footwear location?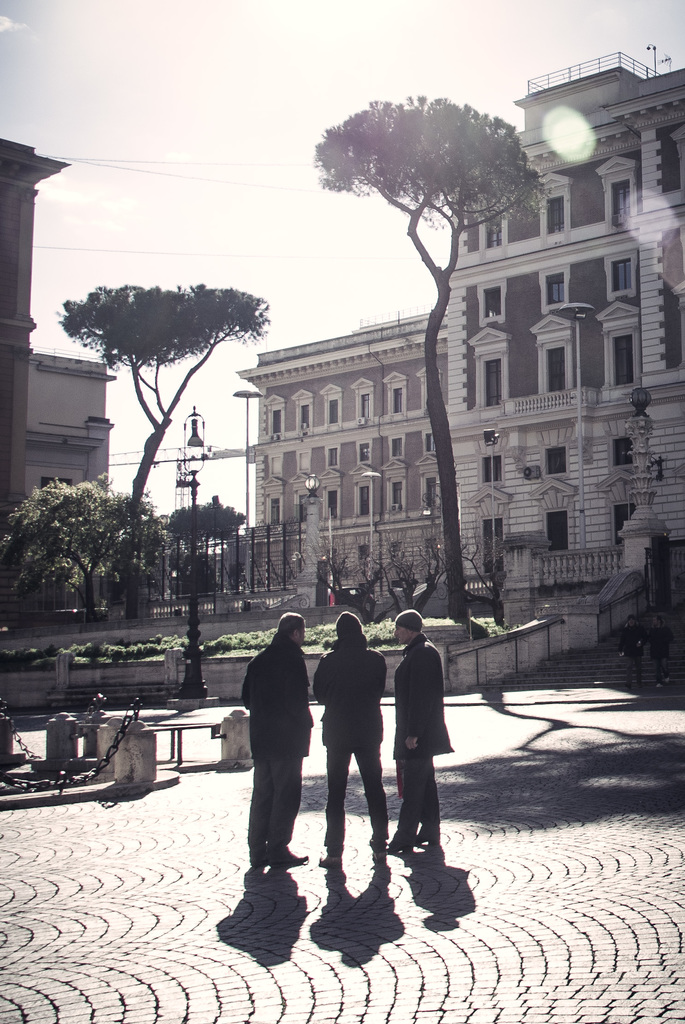
<bbox>386, 827, 416, 856</bbox>
